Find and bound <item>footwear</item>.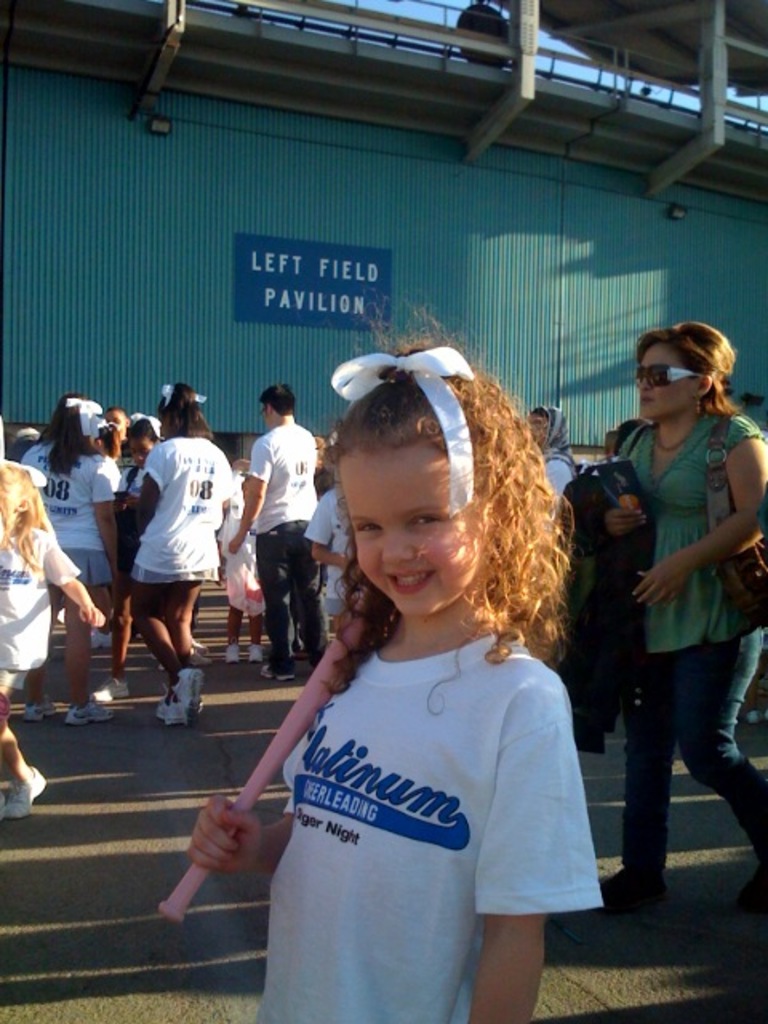
Bound: [x1=218, y1=640, x2=238, y2=670].
